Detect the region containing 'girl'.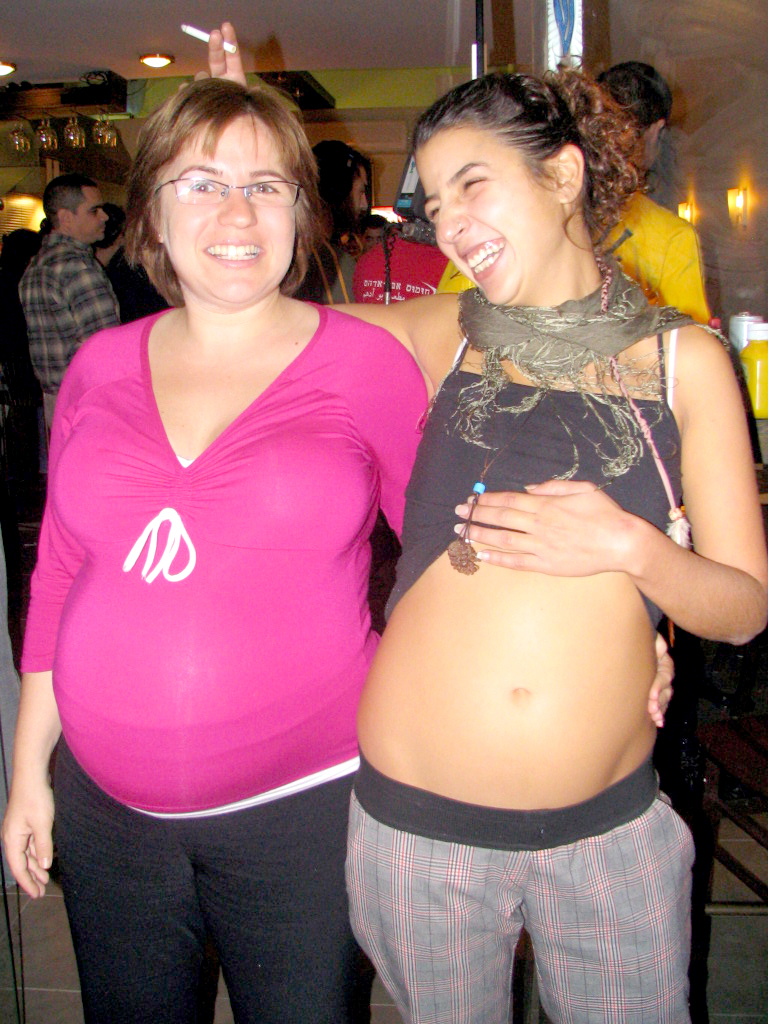
{"left": 347, "top": 78, "right": 767, "bottom": 1023}.
